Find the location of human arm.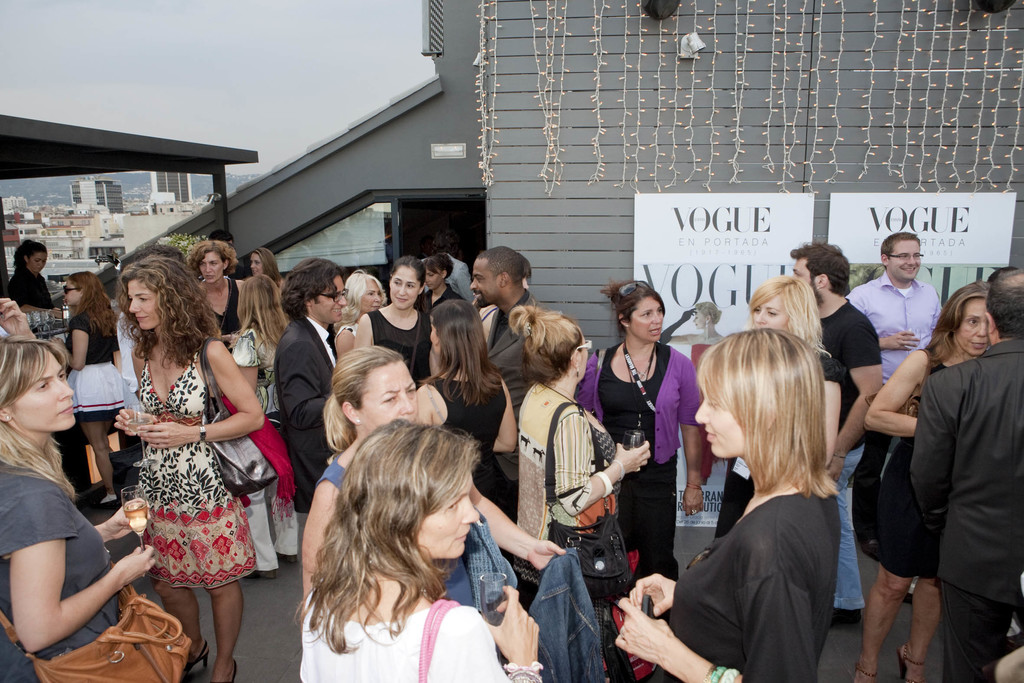
Location: bbox=[112, 411, 161, 436].
